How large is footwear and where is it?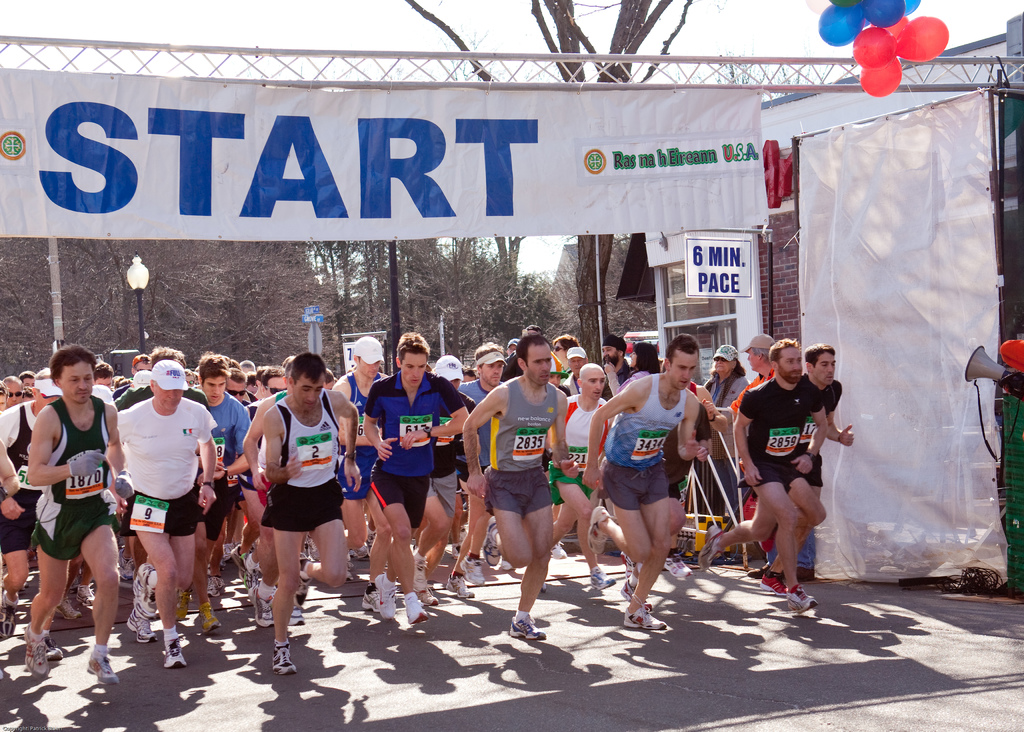
Bounding box: Rect(697, 525, 721, 571).
